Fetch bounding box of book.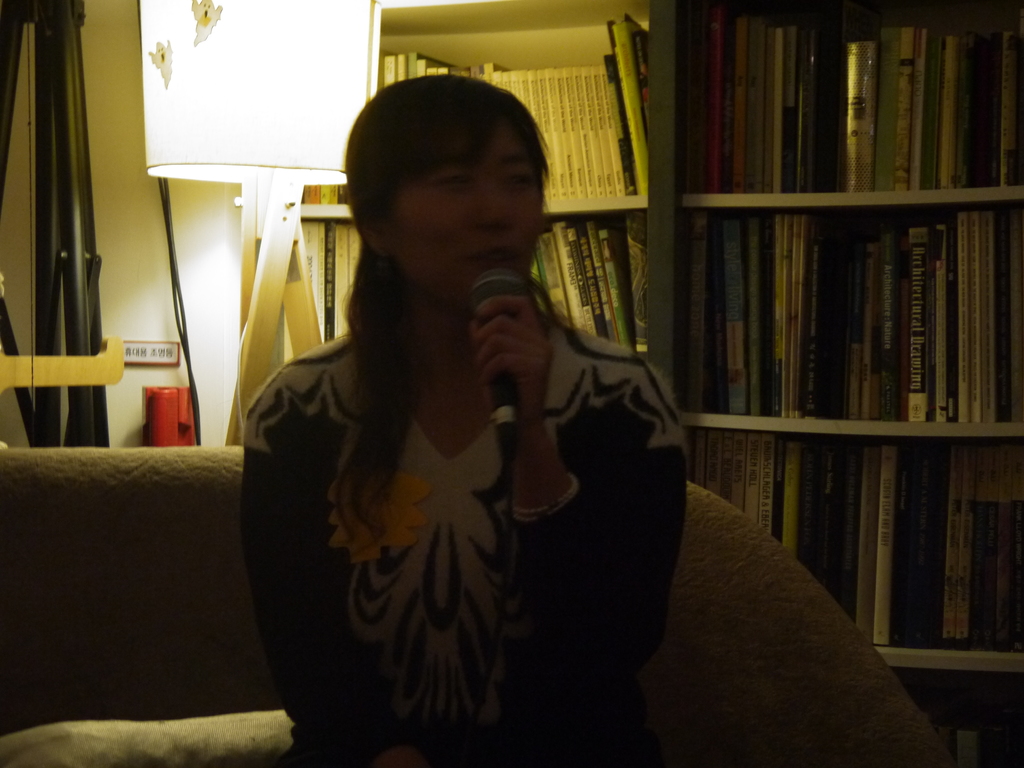
Bbox: box(773, 220, 792, 420).
